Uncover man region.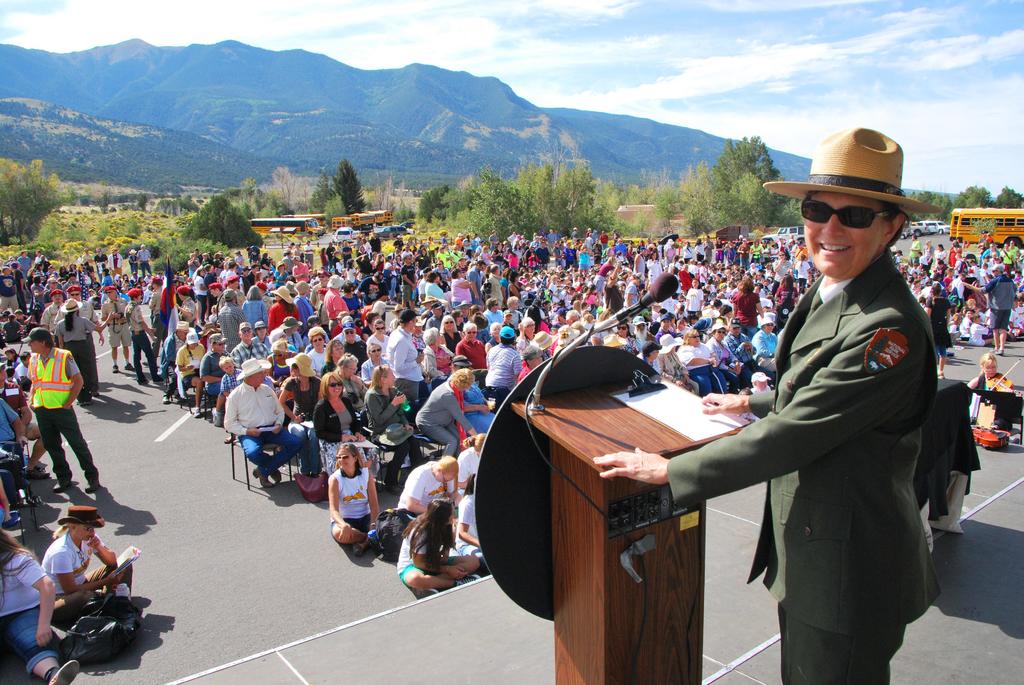
Uncovered: BBox(101, 286, 140, 376).
